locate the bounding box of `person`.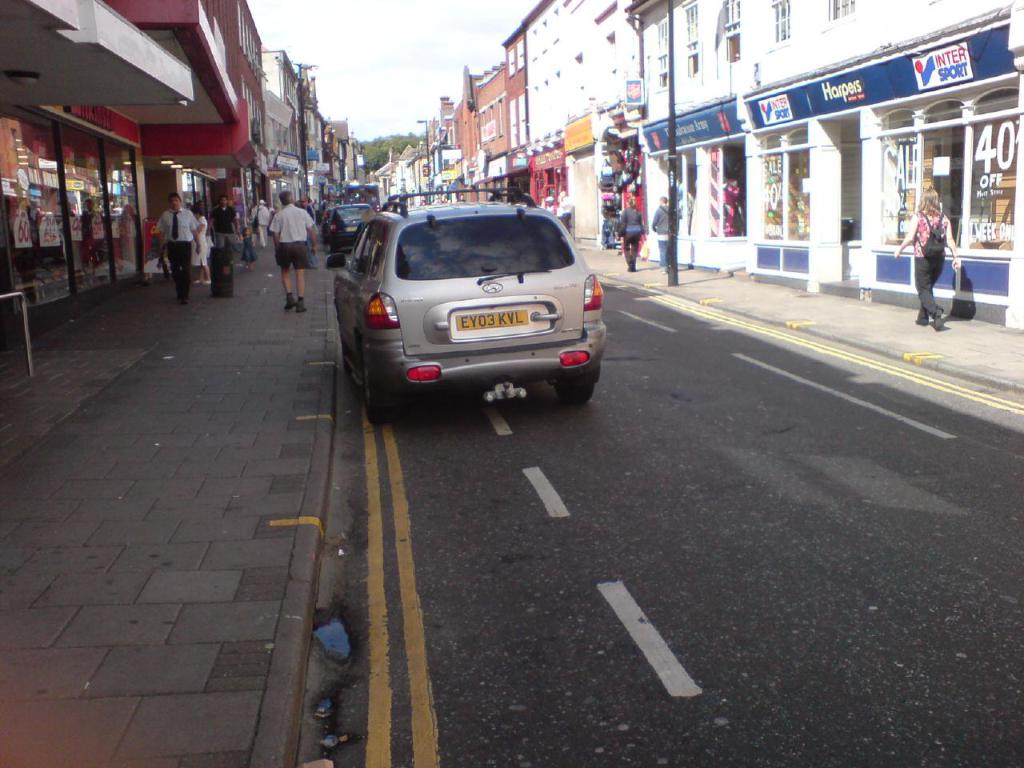
Bounding box: (x1=248, y1=198, x2=268, y2=247).
